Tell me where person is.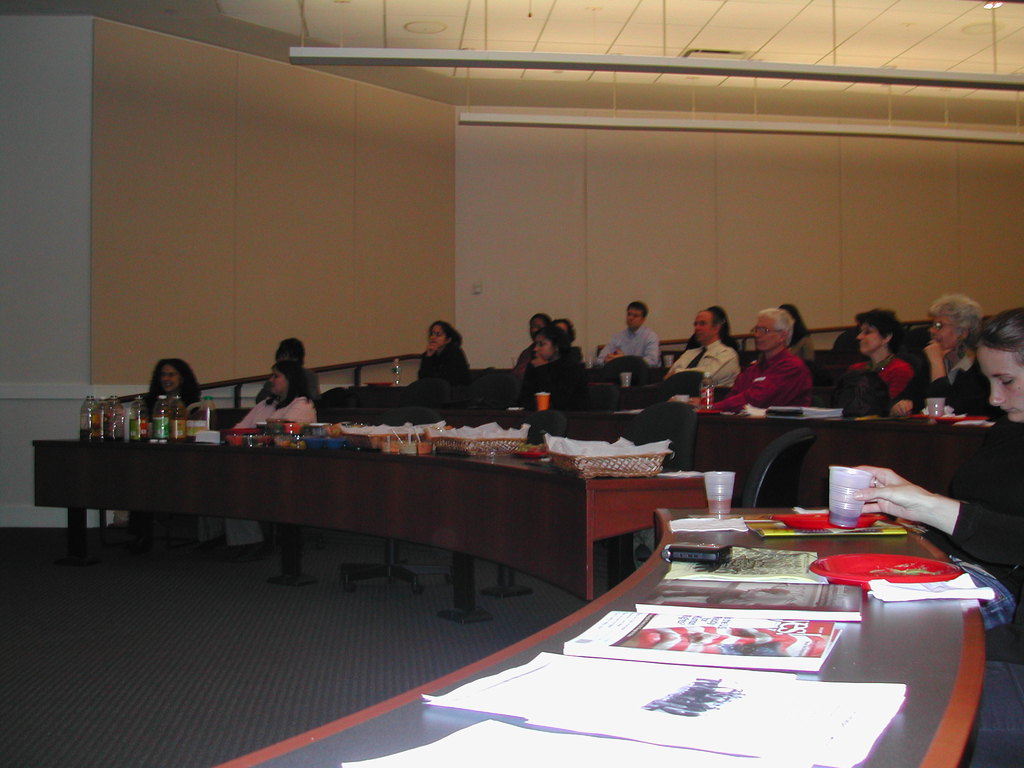
person is at 690,309,814,415.
